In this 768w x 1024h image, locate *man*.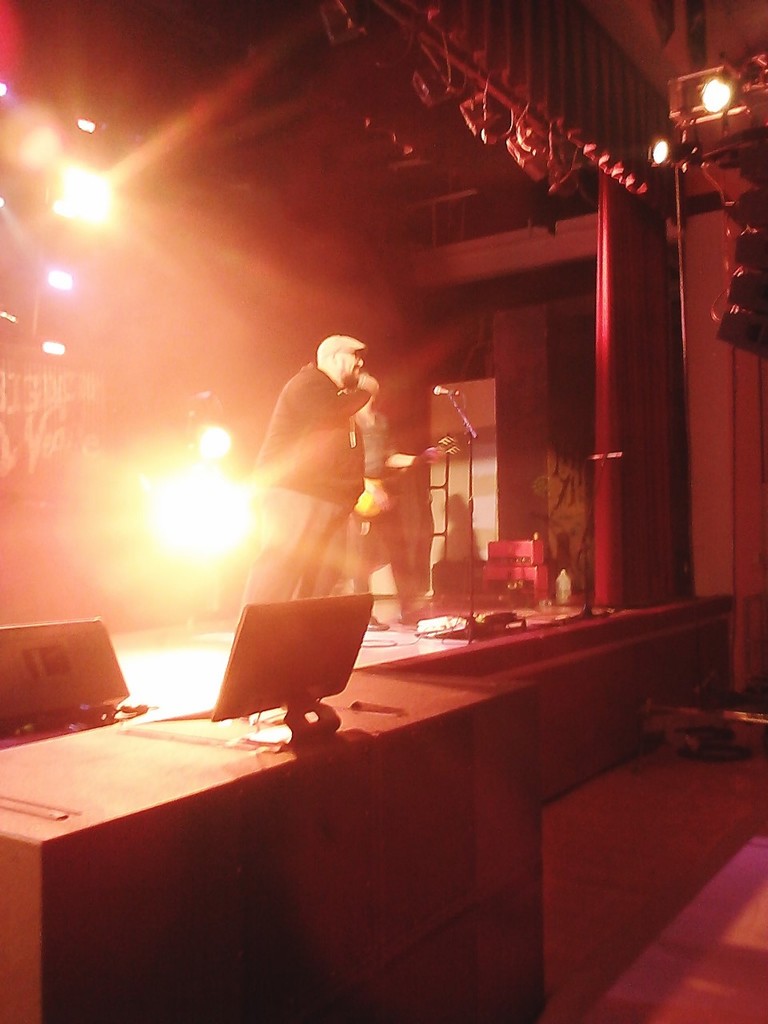
Bounding box: left=233, top=334, right=374, bottom=634.
